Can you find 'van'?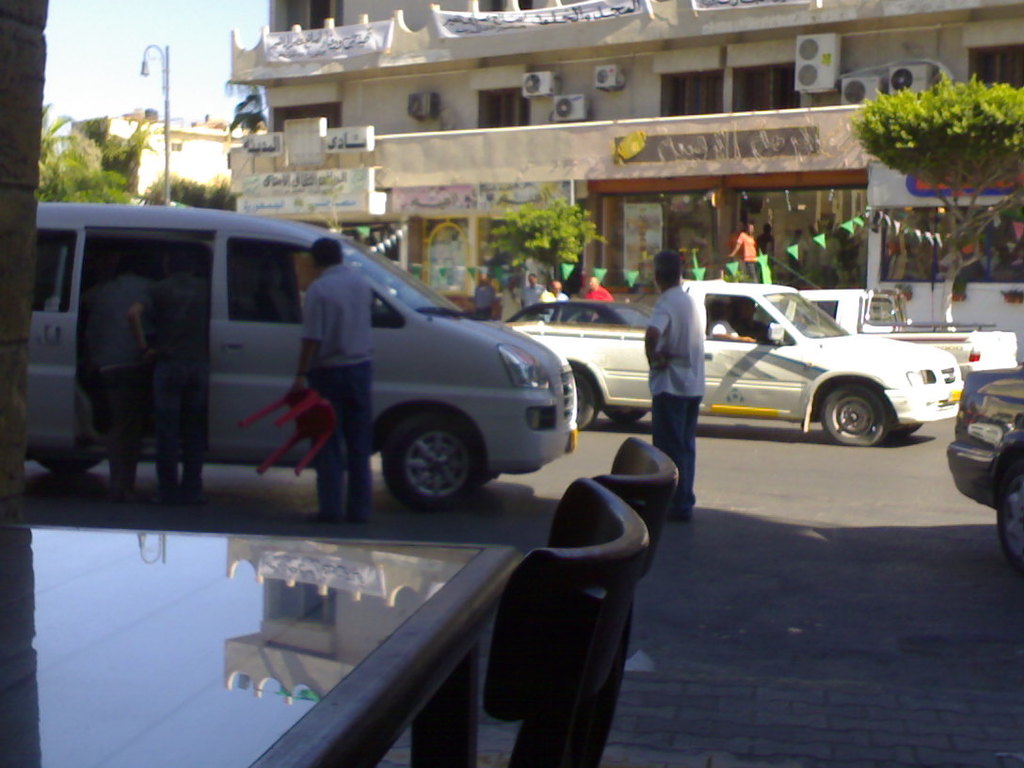
Yes, bounding box: x1=752 y1=285 x2=1016 y2=374.
